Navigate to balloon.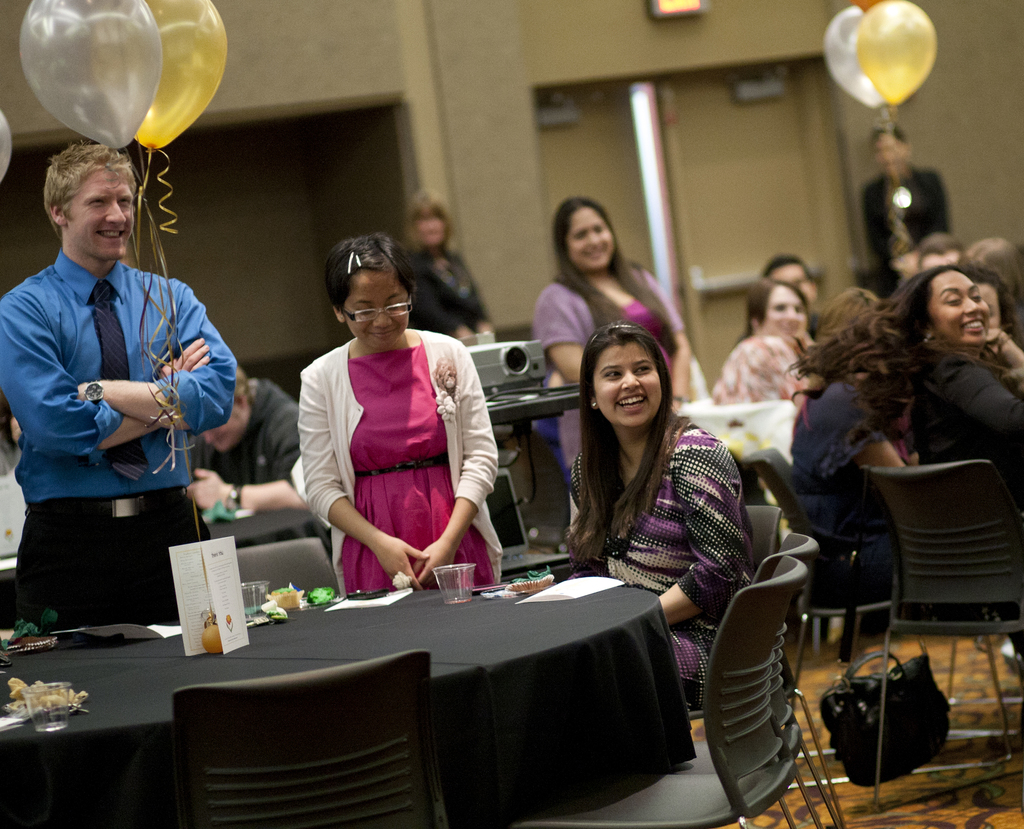
Navigation target: {"x1": 19, "y1": 0, "x2": 164, "y2": 155}.
